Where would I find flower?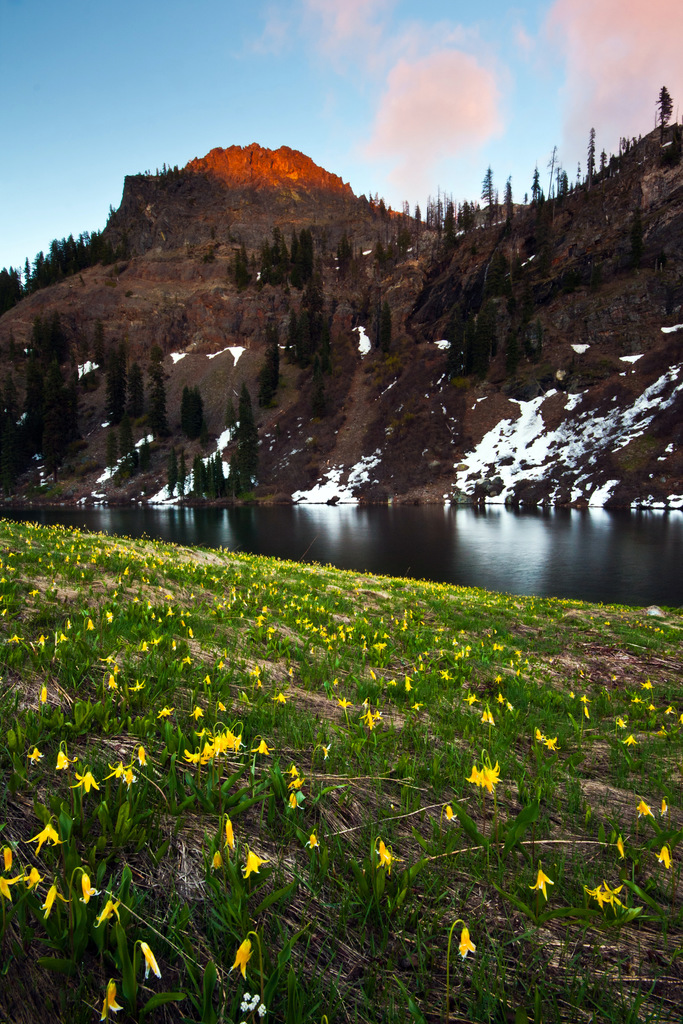
At left=677, top=717, right=682, bottom=729.
